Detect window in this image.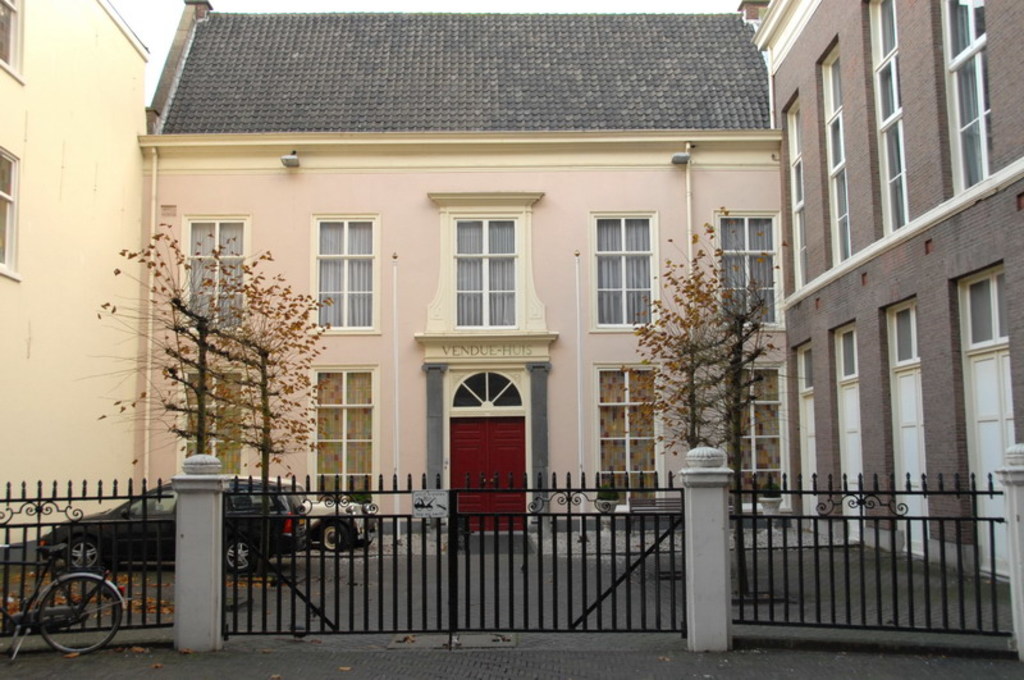
Detection: detection(861, 0, 908, 242).
